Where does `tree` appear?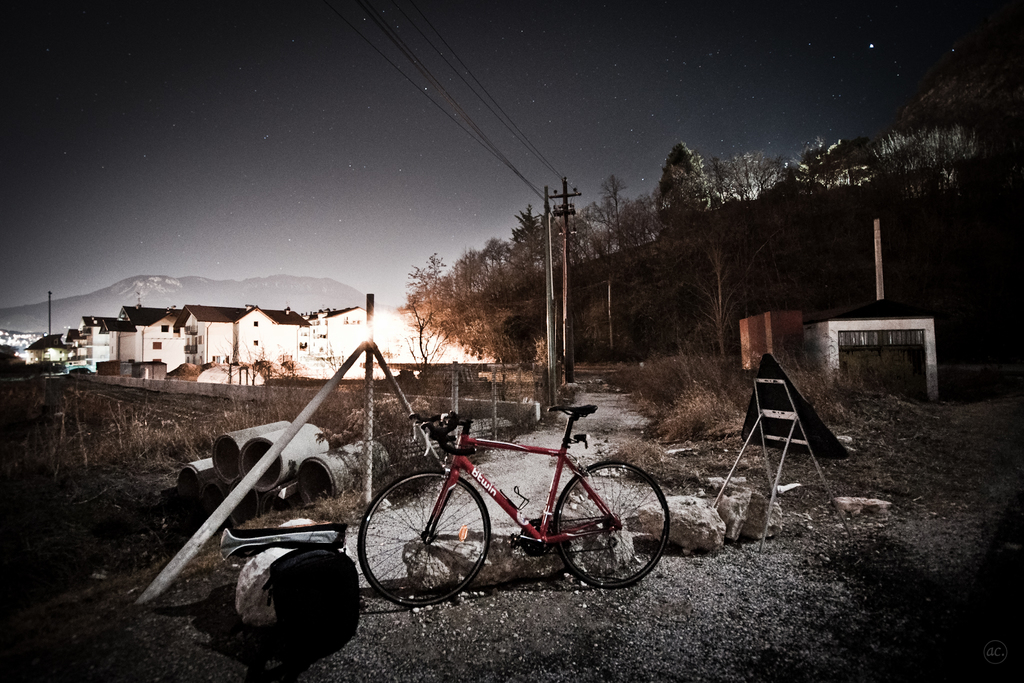
Appears at 405,199,580,375.
